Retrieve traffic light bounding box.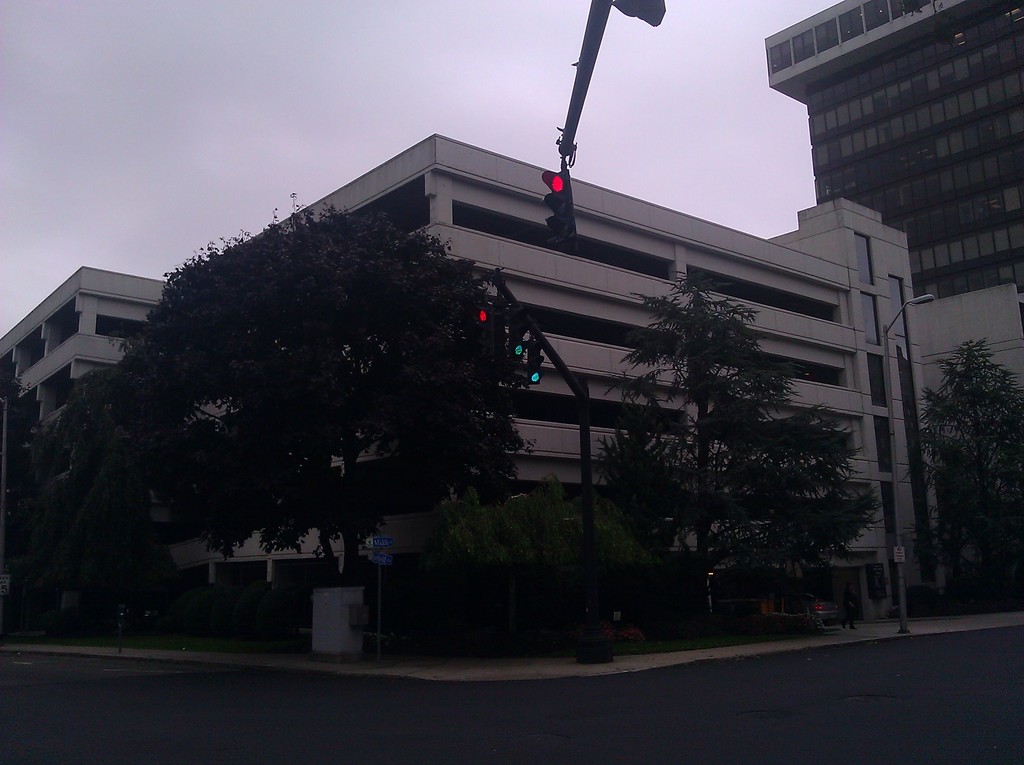
Bounding box: (500,305,527,374).
